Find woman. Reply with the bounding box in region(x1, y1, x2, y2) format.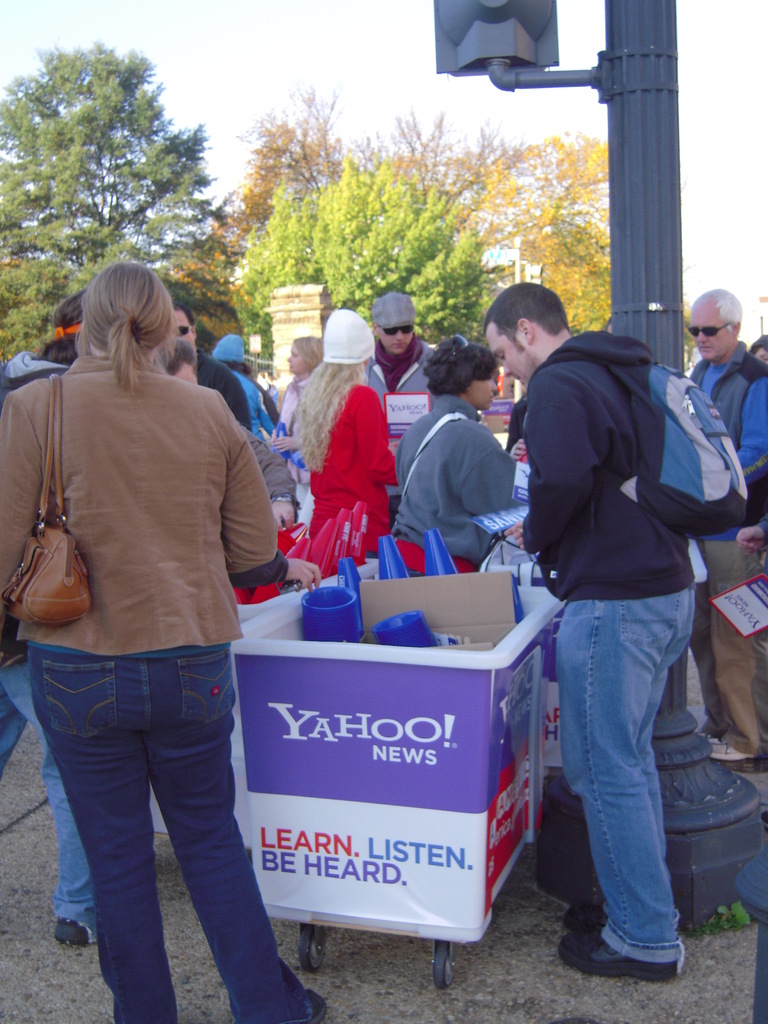
region(1, 231, 289, 985).
